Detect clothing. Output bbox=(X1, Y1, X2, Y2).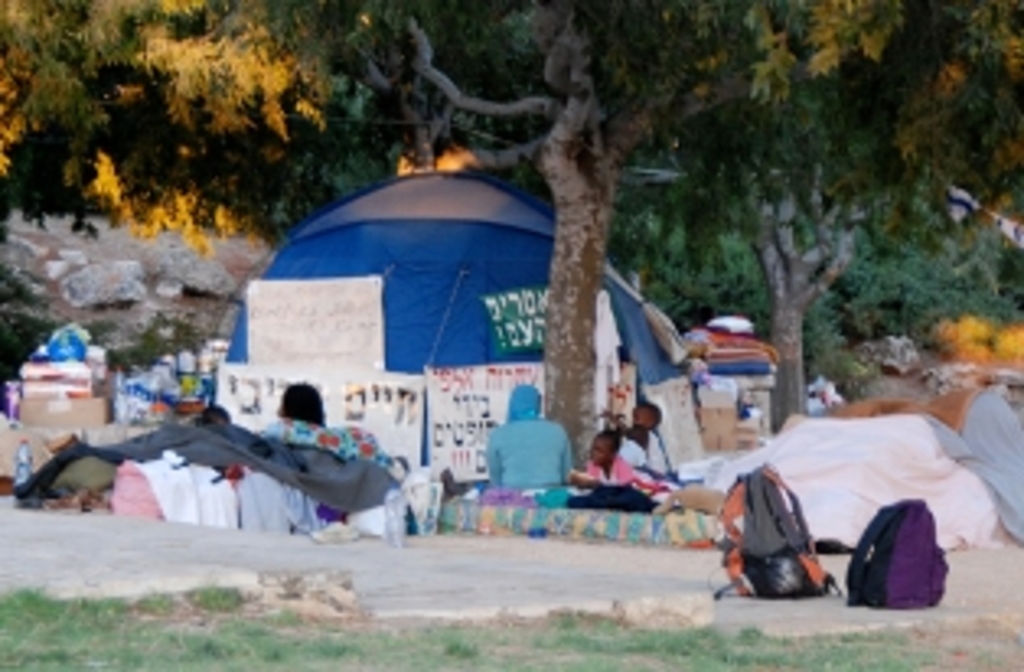
bbox=(567, 450, 662, 512).
